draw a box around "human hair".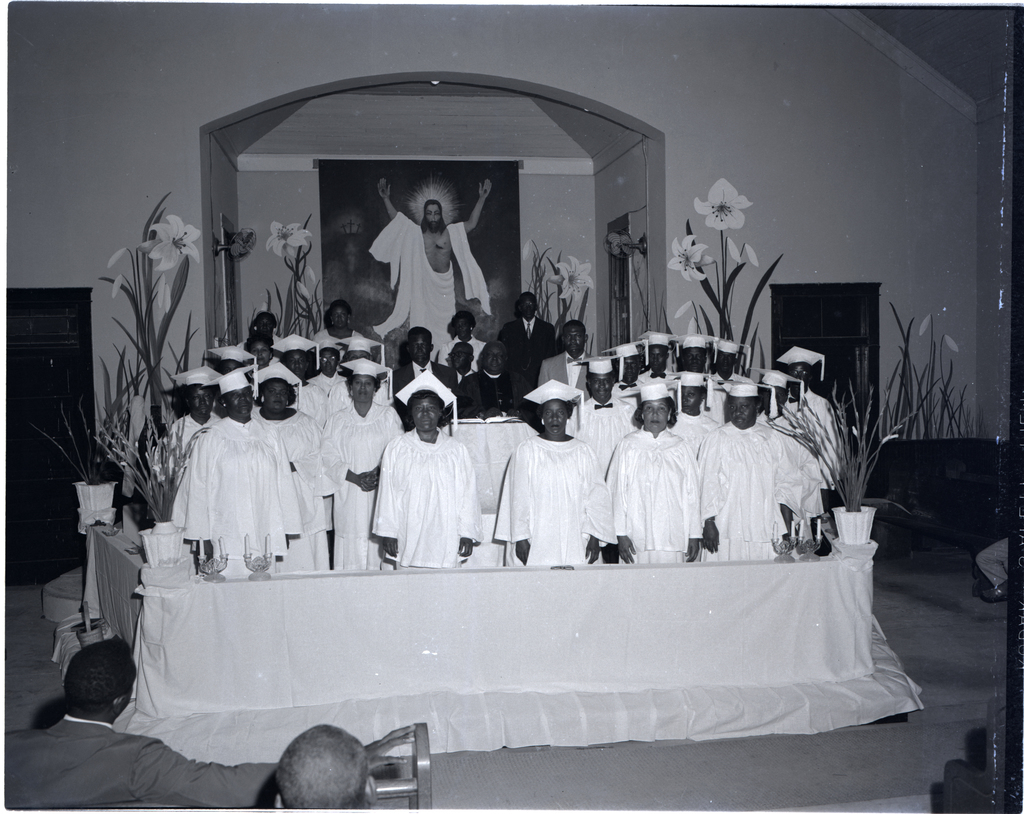
BBox(456, 311, 478, 332).
